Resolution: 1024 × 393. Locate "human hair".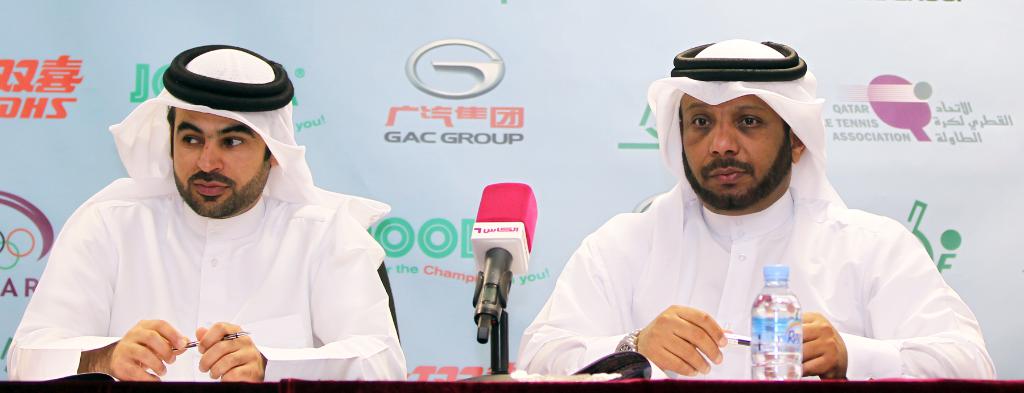
box=[163, 107, 268, 156].
